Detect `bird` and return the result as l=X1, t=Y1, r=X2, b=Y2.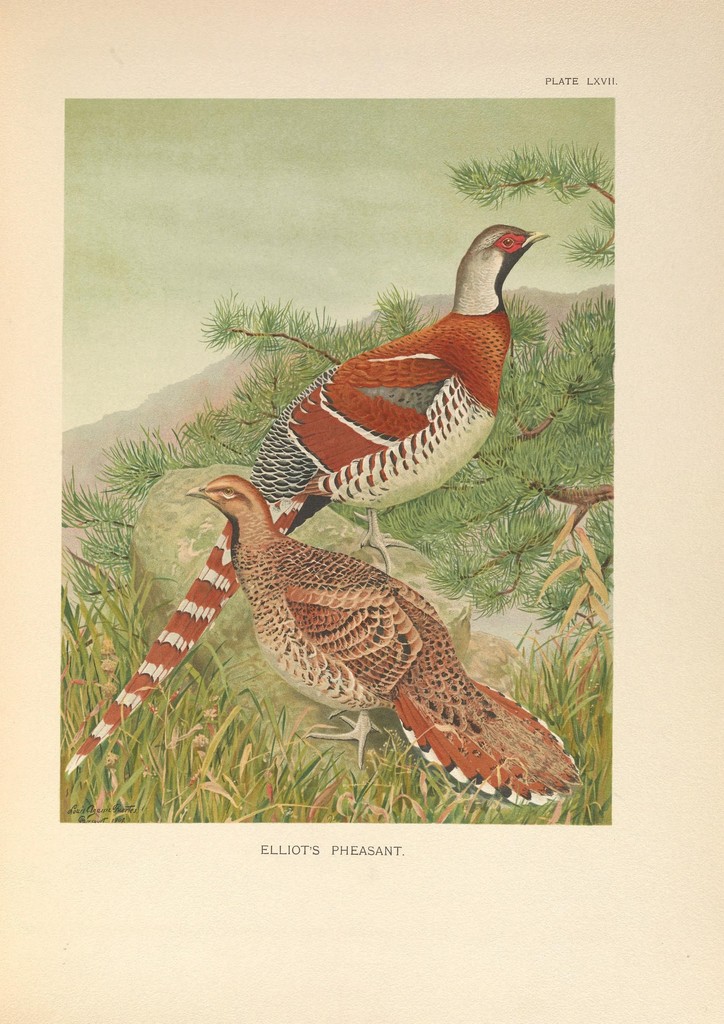
l=52, t=213, r=551, b=780.
